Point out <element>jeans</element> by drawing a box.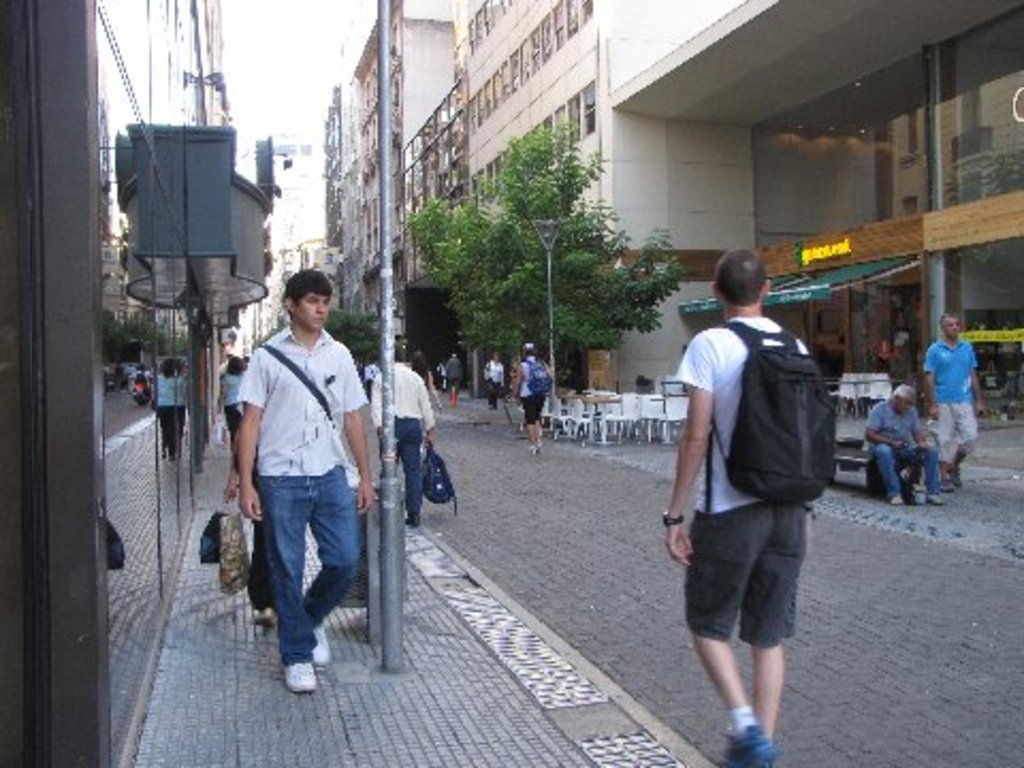
870/439/934/497.
